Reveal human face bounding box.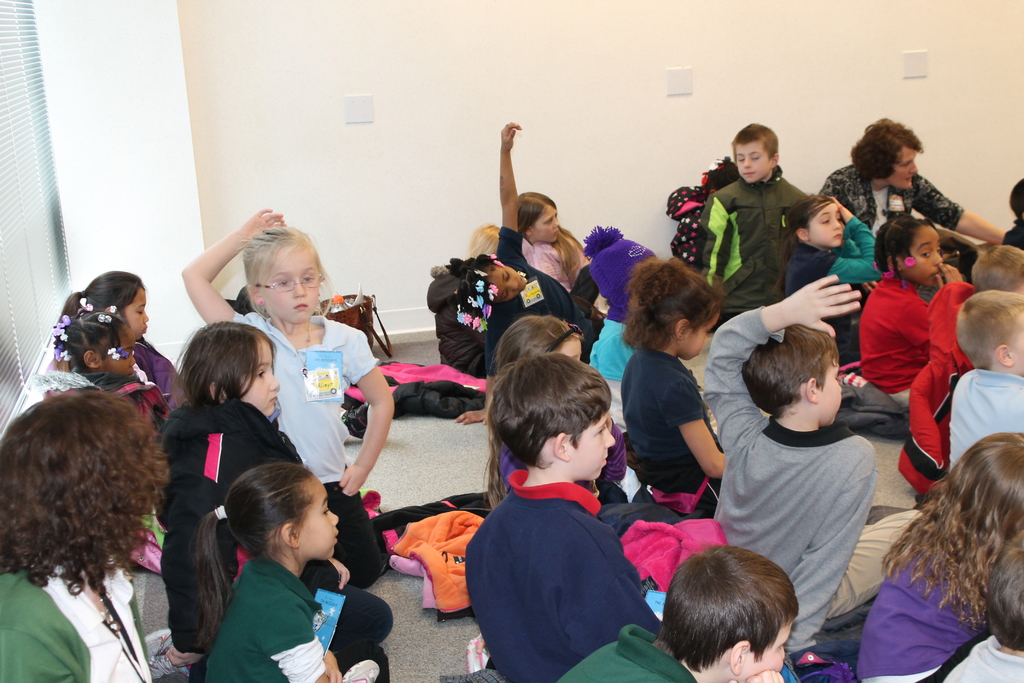
Revealed: <box>238,343,277,411</box>.
